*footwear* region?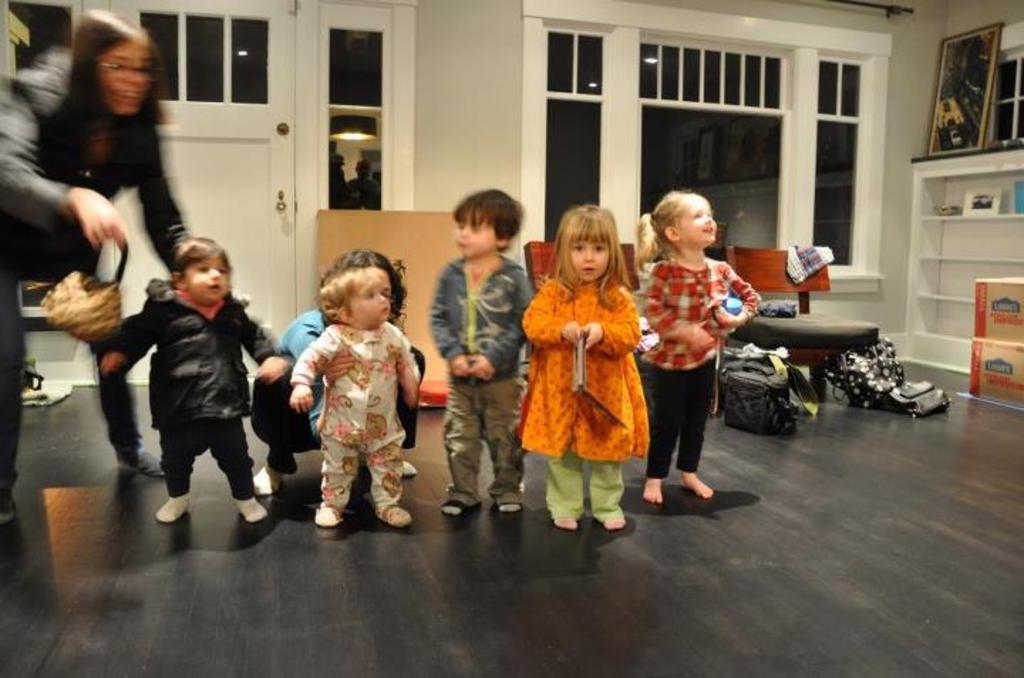
l=225, t=492, r=267, b=520
